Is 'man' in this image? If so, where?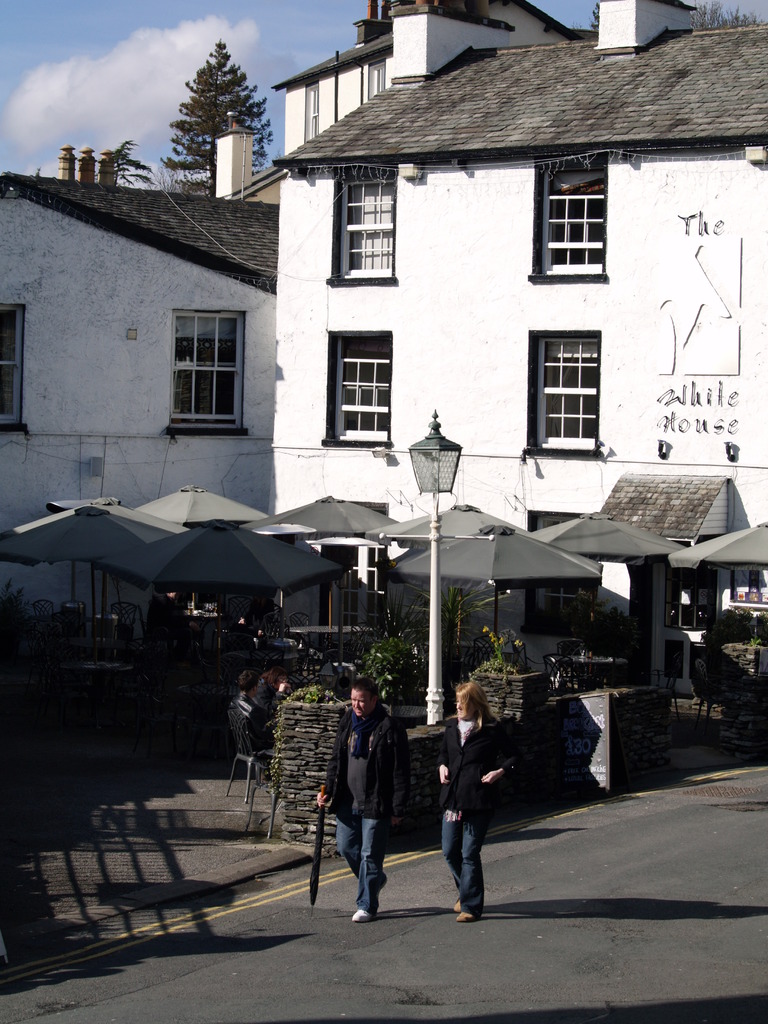
Yes, at 332,687,421,915.
